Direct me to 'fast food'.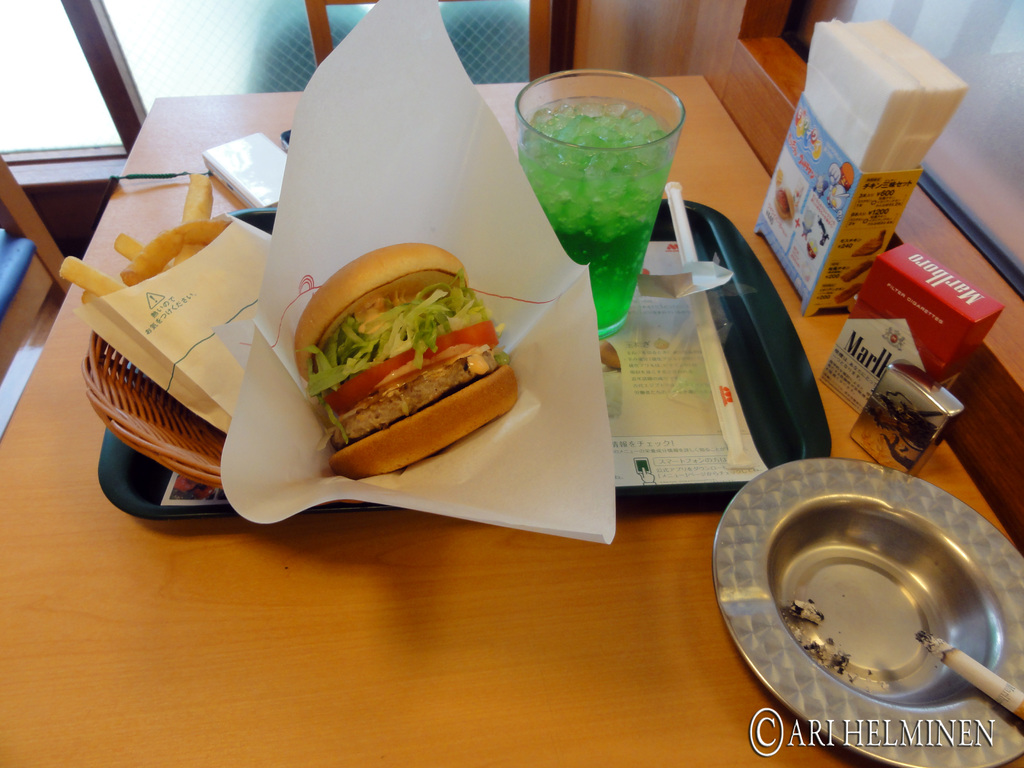
Direction: [285, 233, 523, 470].
